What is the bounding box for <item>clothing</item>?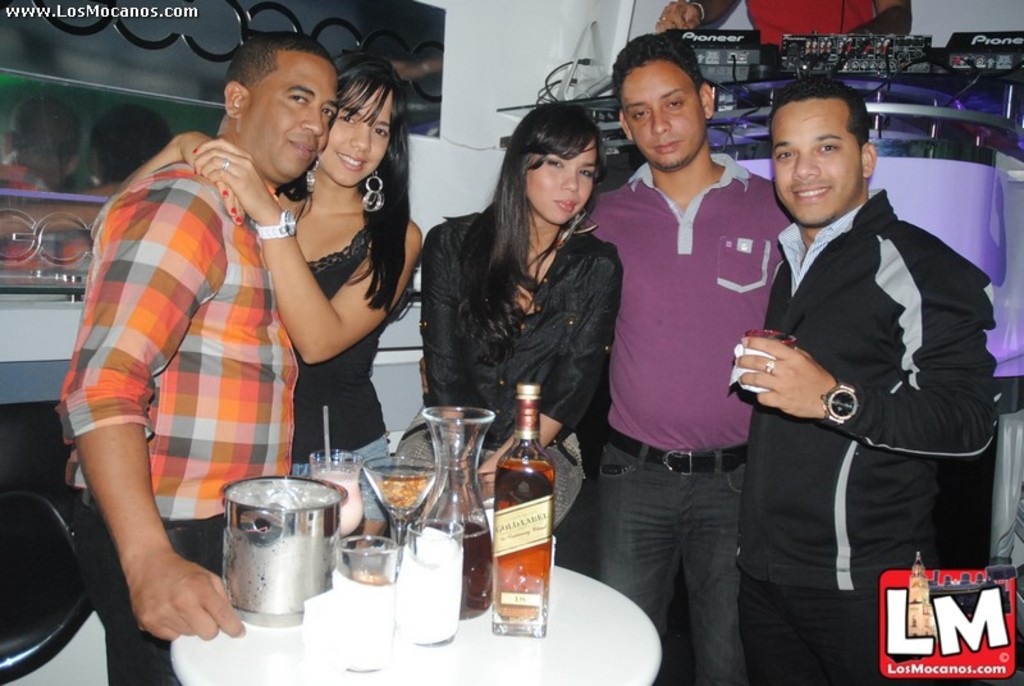
BBox(732, 187, 1002, 685).
